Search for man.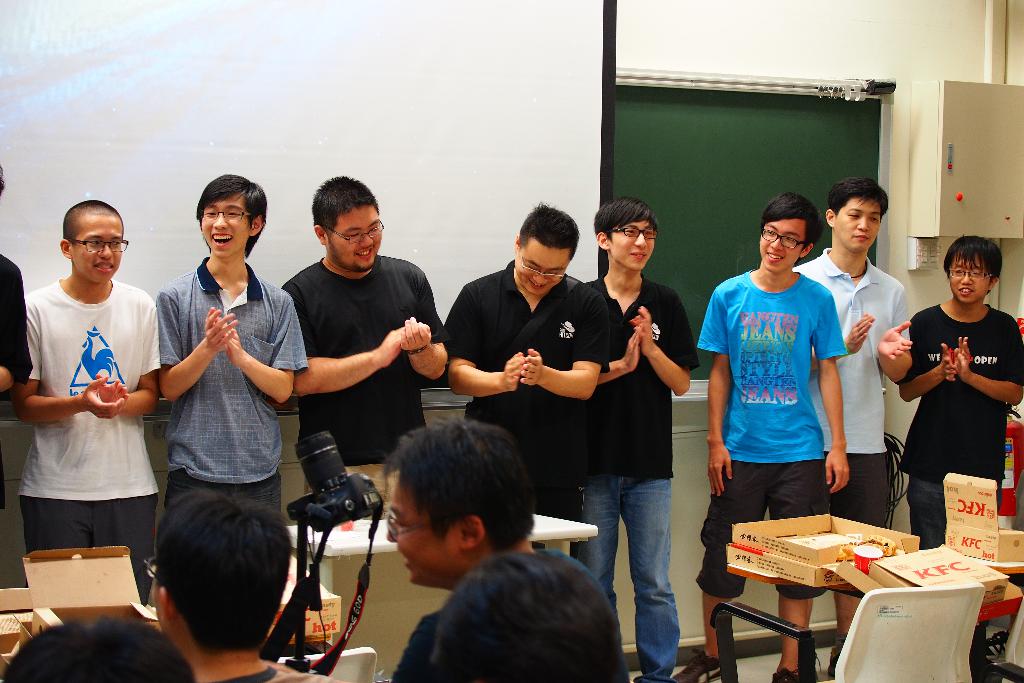
Found at region(899, 235, 1023, 682).
